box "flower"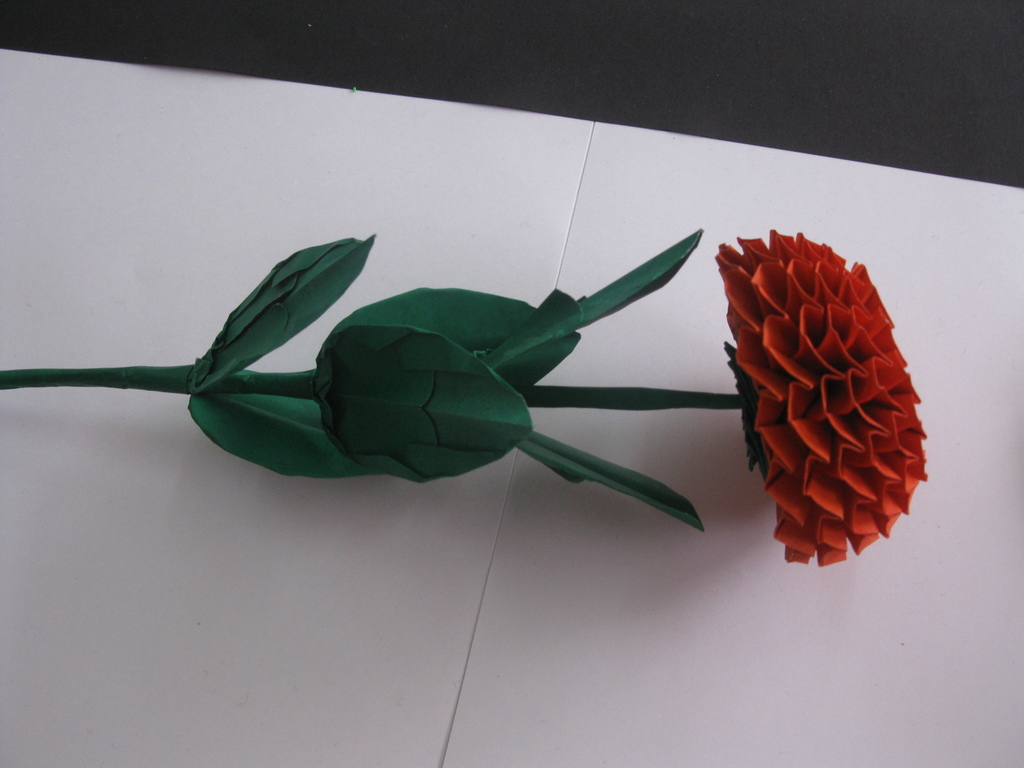
bbox(708, 232, 929, 570)
